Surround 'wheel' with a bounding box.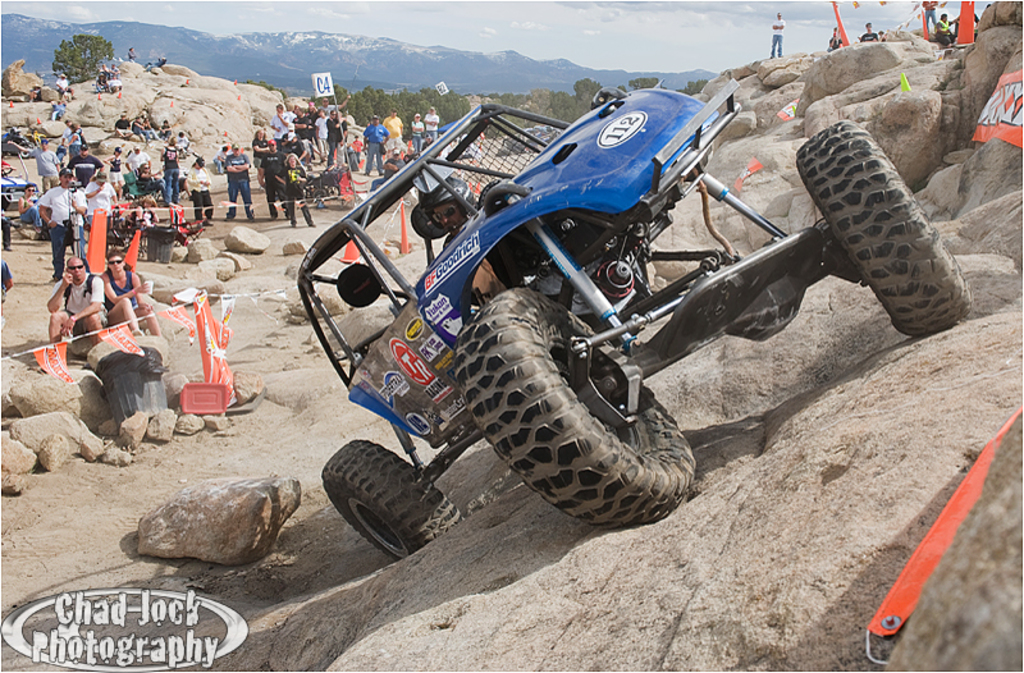
{"x1": 325, "y1": 435, "x2": 430, "y2": 557}.
